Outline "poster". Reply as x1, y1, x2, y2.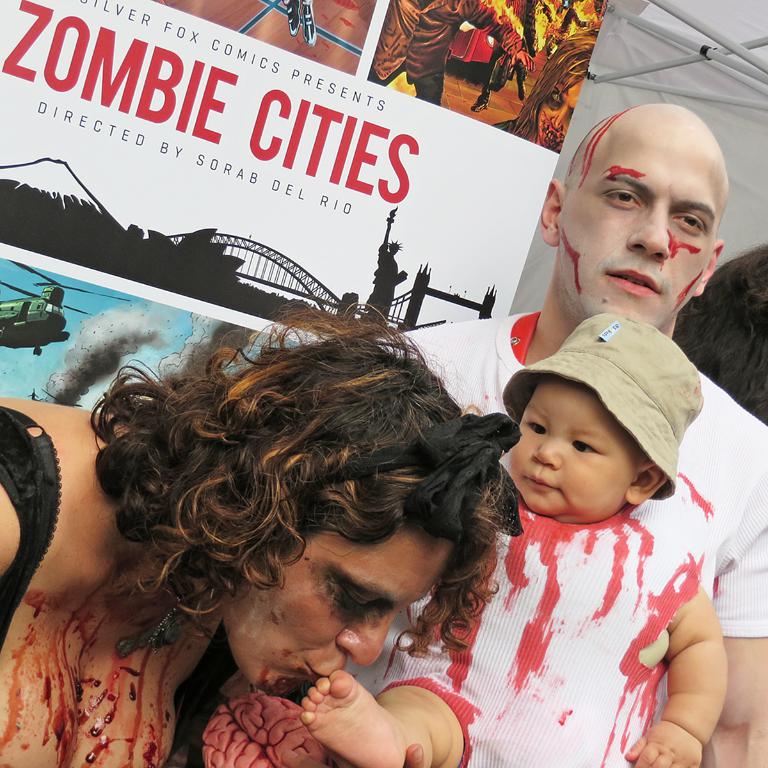
0, 0, 617, 417.
